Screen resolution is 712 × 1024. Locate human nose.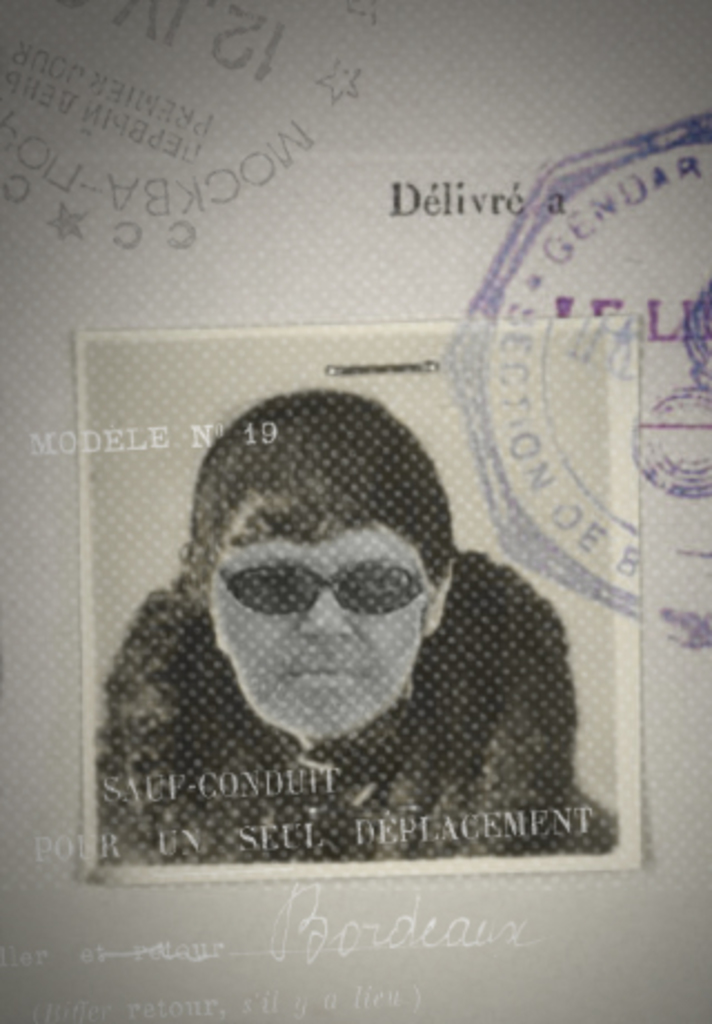
left=283, top=583, right=363, bottom=646.
